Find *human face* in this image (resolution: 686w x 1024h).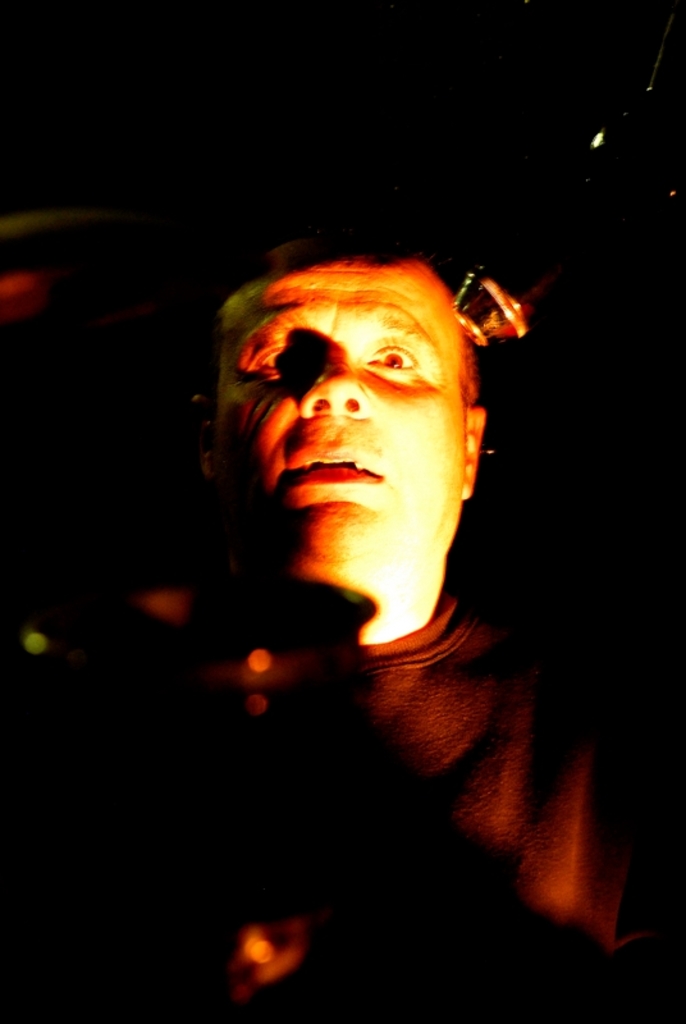
214 262 475 591.
